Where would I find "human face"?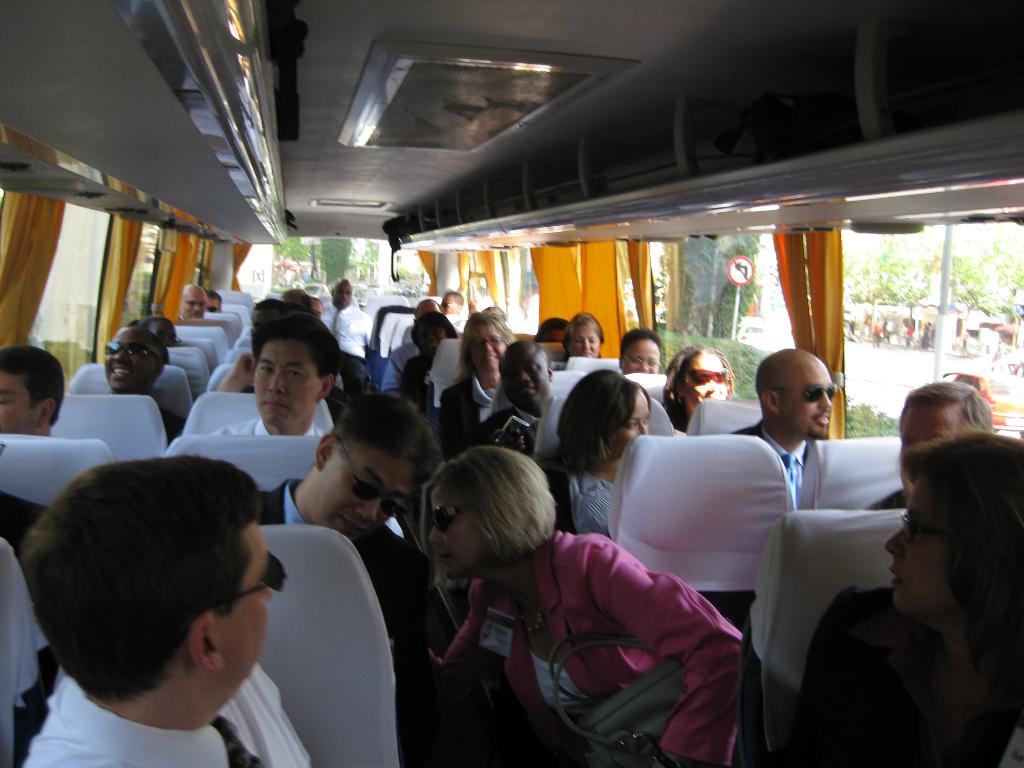
At 428:484:477:579.
